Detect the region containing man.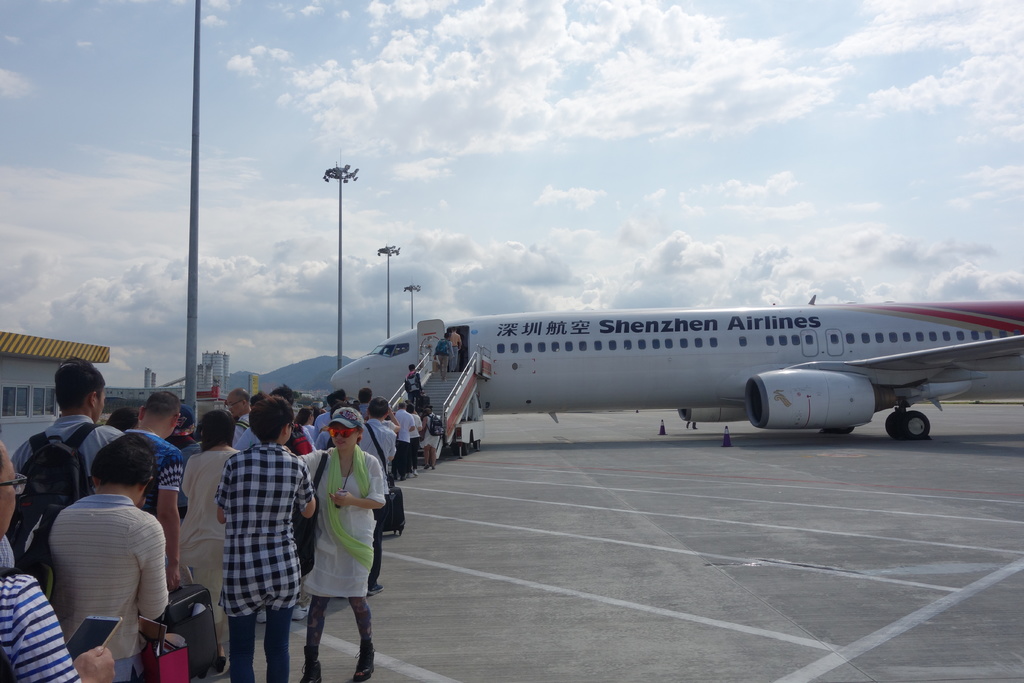
select_region(433, 332, 457, 383).
